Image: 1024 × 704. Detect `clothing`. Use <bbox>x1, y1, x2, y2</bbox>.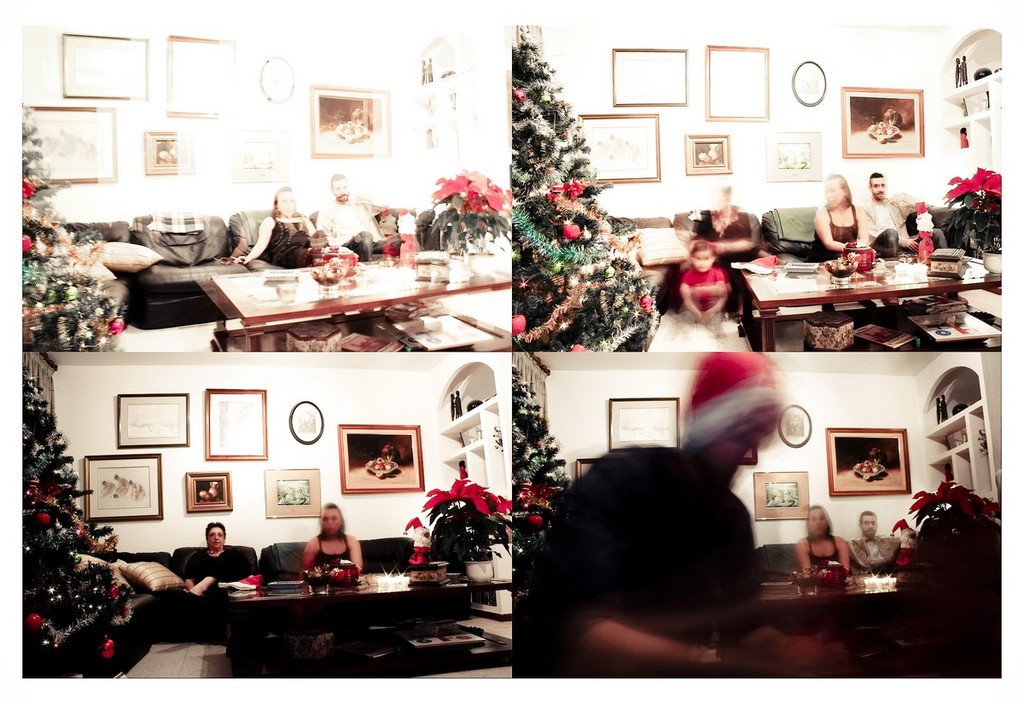
<bbox>522, 445, 758, 689</bbox>.
